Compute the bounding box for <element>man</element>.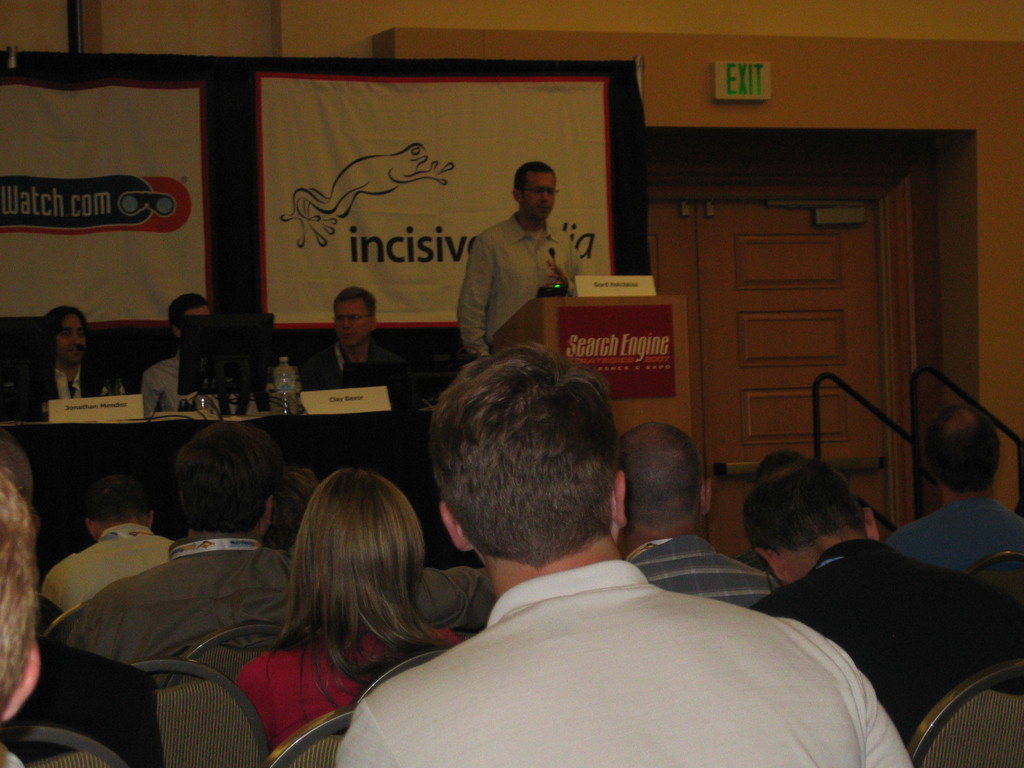
region(0, 459, 111, 767).
